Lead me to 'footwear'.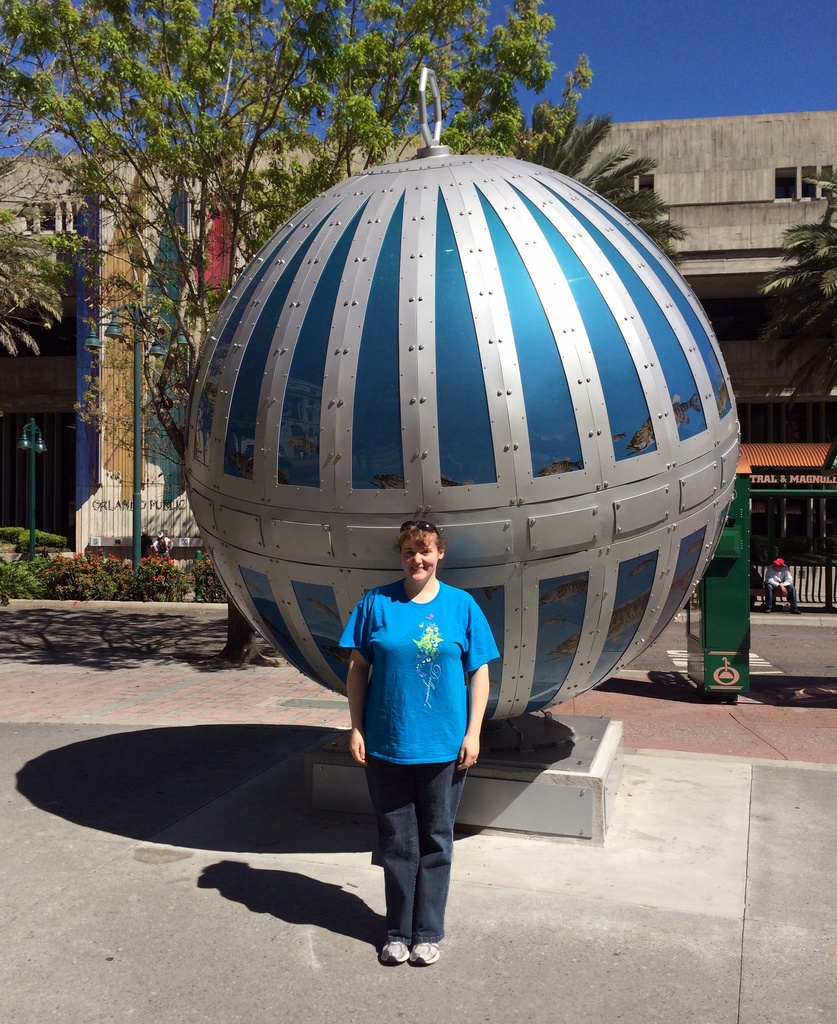
Lead to l=378, t=935, r=410, b=963.
